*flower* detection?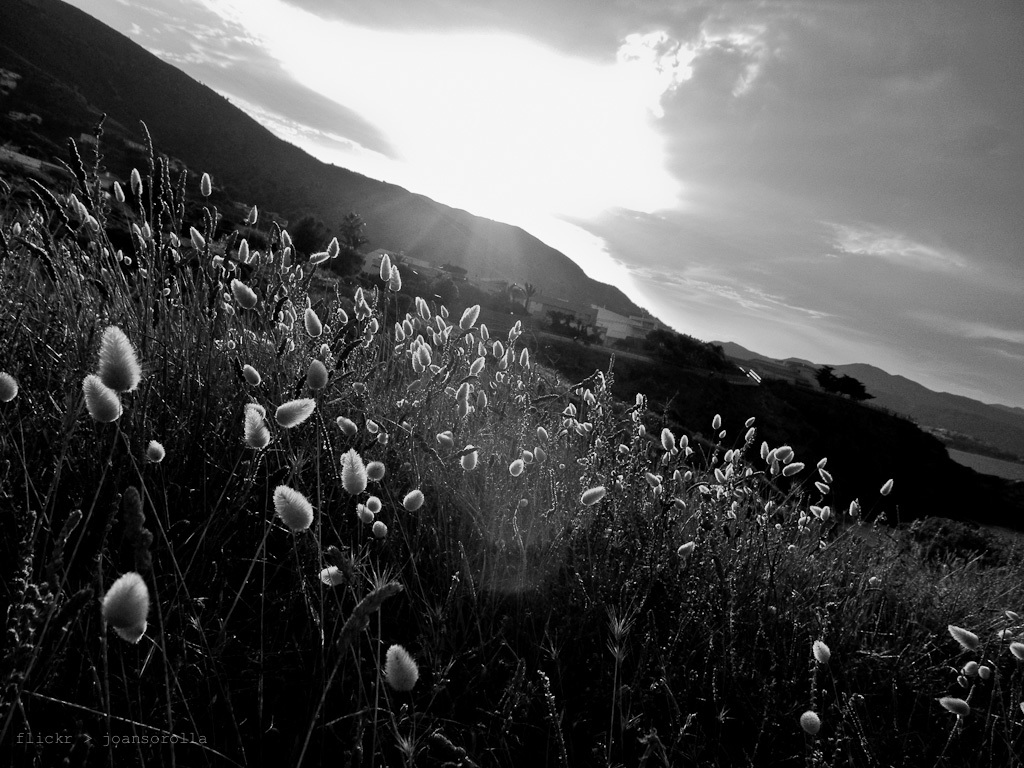
box(388, 646, 417, 691)
